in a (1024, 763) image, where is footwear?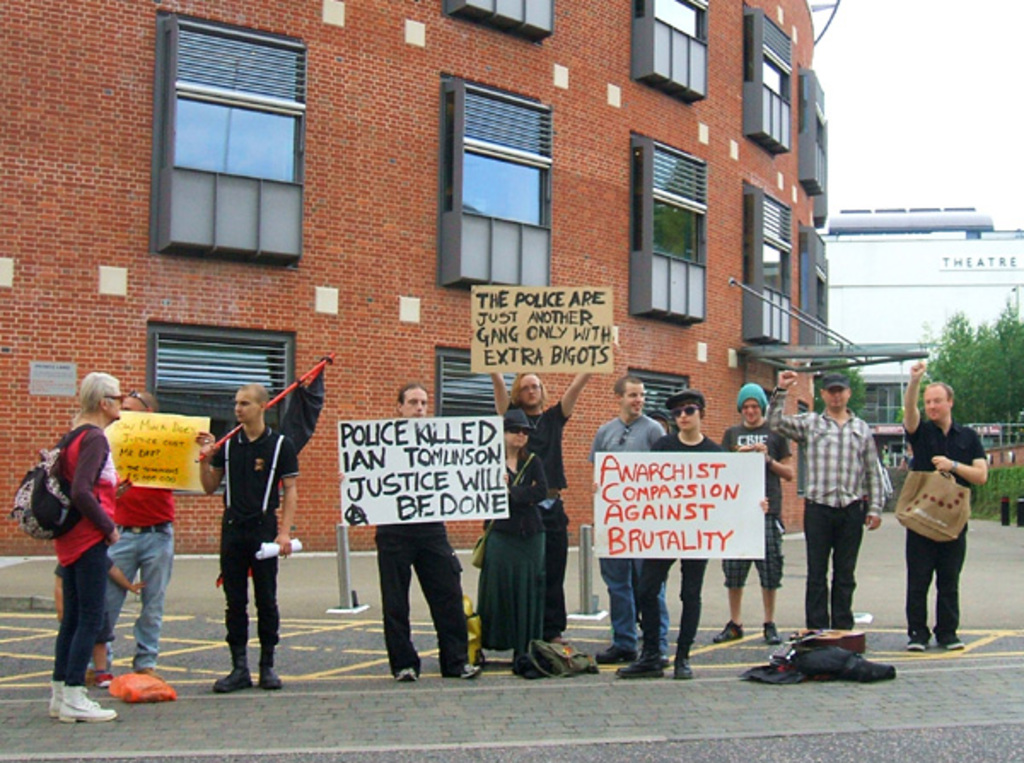
locate(763, 623, 782, 644).
